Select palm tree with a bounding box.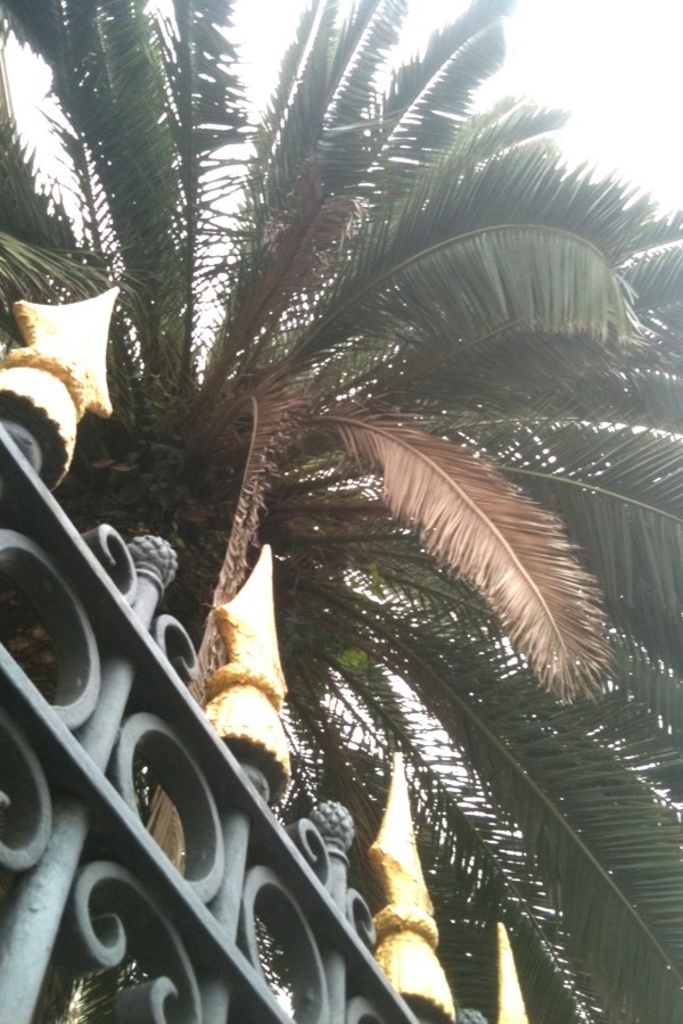
box=[0, 0, 682, 1023].
